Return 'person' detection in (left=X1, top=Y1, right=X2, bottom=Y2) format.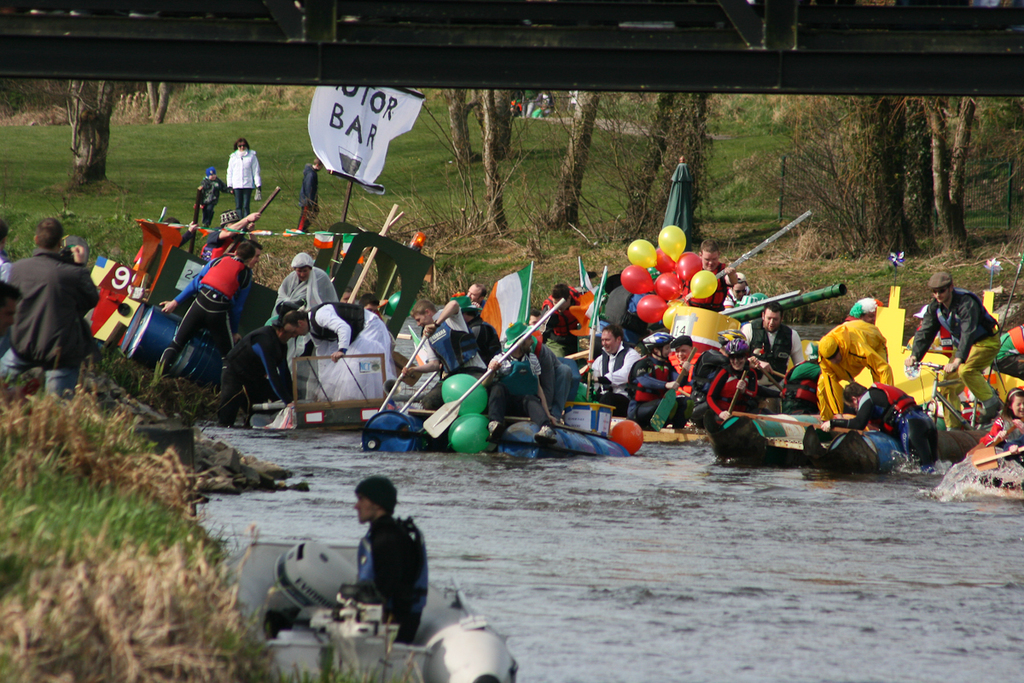
(left=403, top=299, right=488, bottom=409).
